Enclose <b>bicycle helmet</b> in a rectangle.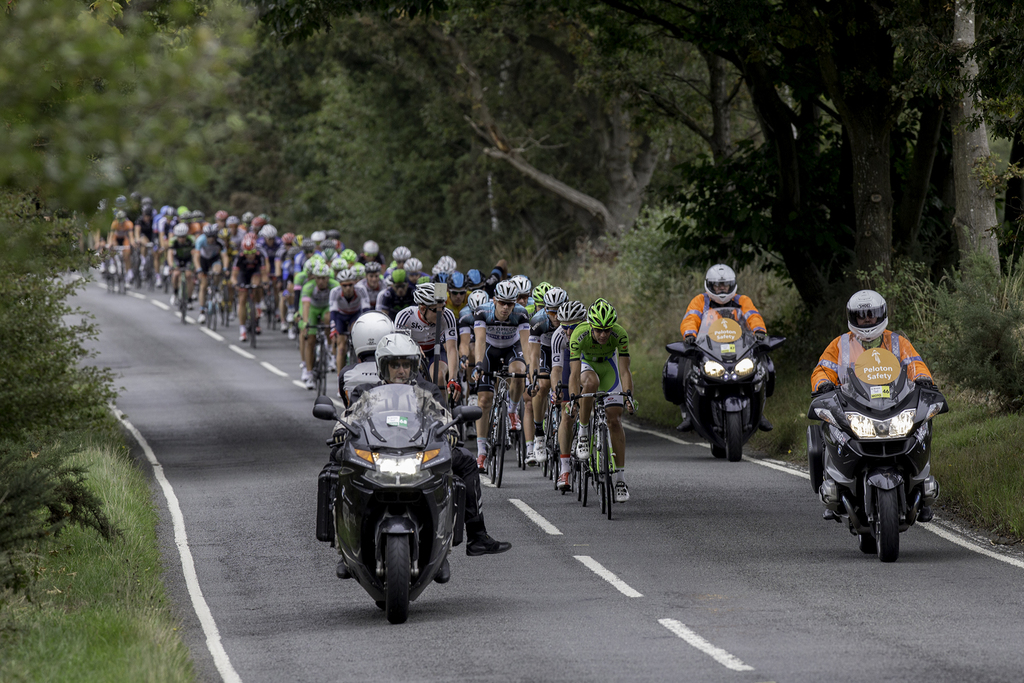
left=390, top=268, right=407, bottom=285.
